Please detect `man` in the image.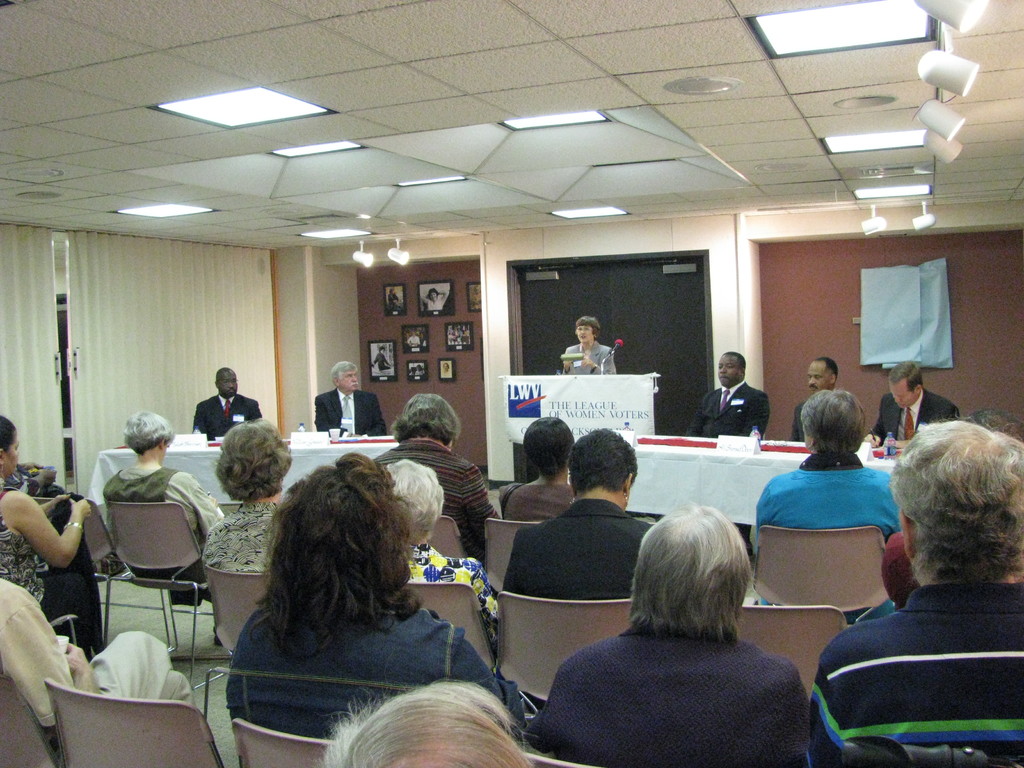
detection(786, 353, 835, 443).
